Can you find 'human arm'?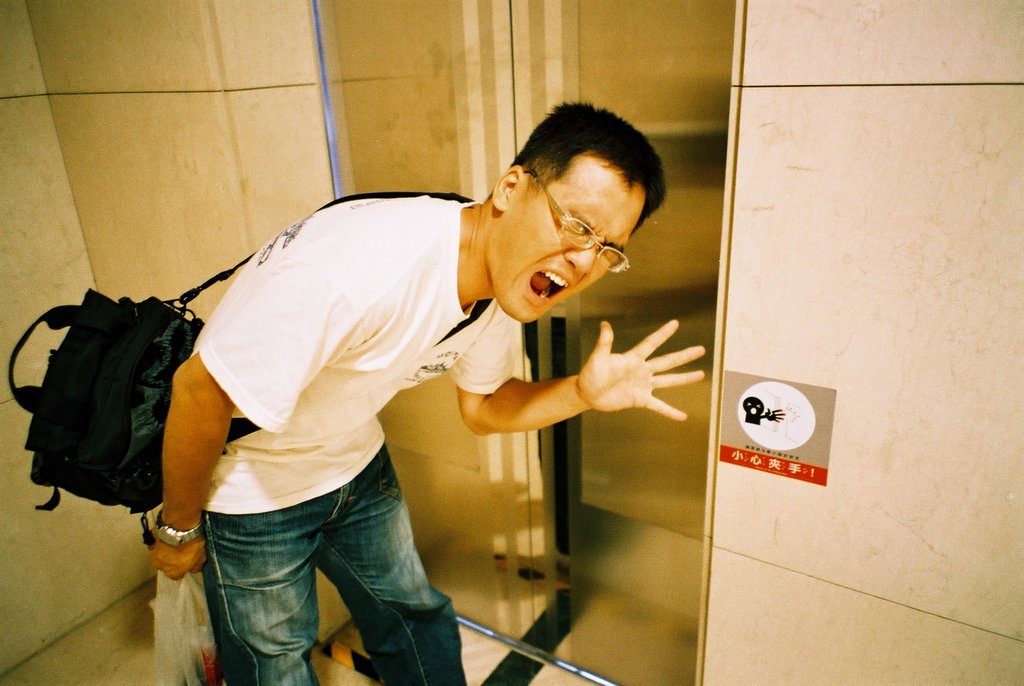
Yes, bounding box: <box>126,227,369,591</box>.
